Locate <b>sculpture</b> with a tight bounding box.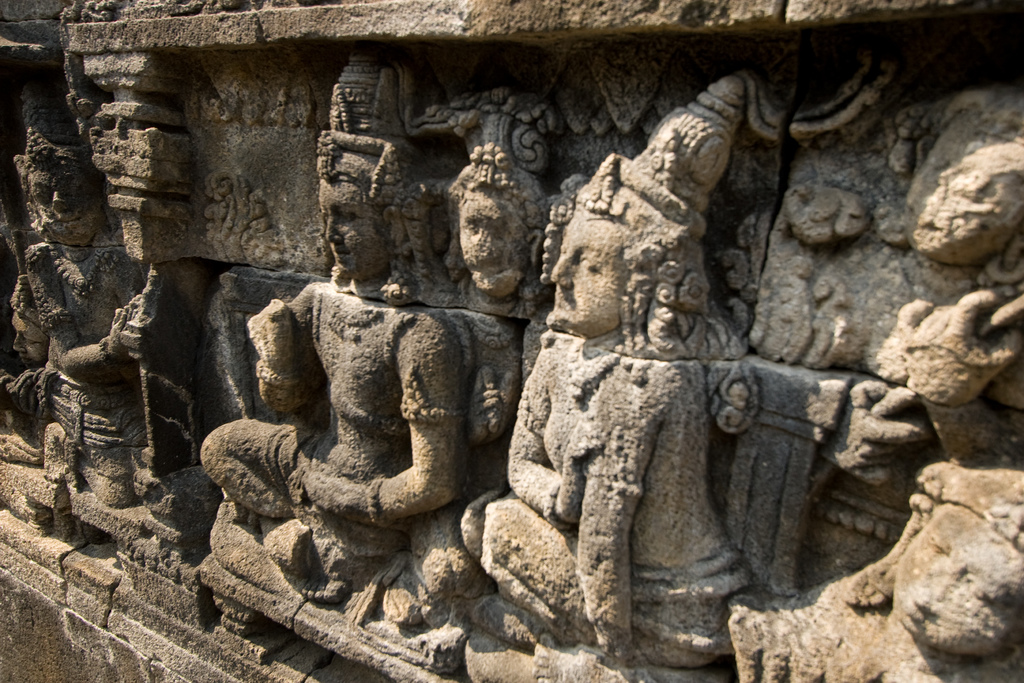
748:94:1023:399.
